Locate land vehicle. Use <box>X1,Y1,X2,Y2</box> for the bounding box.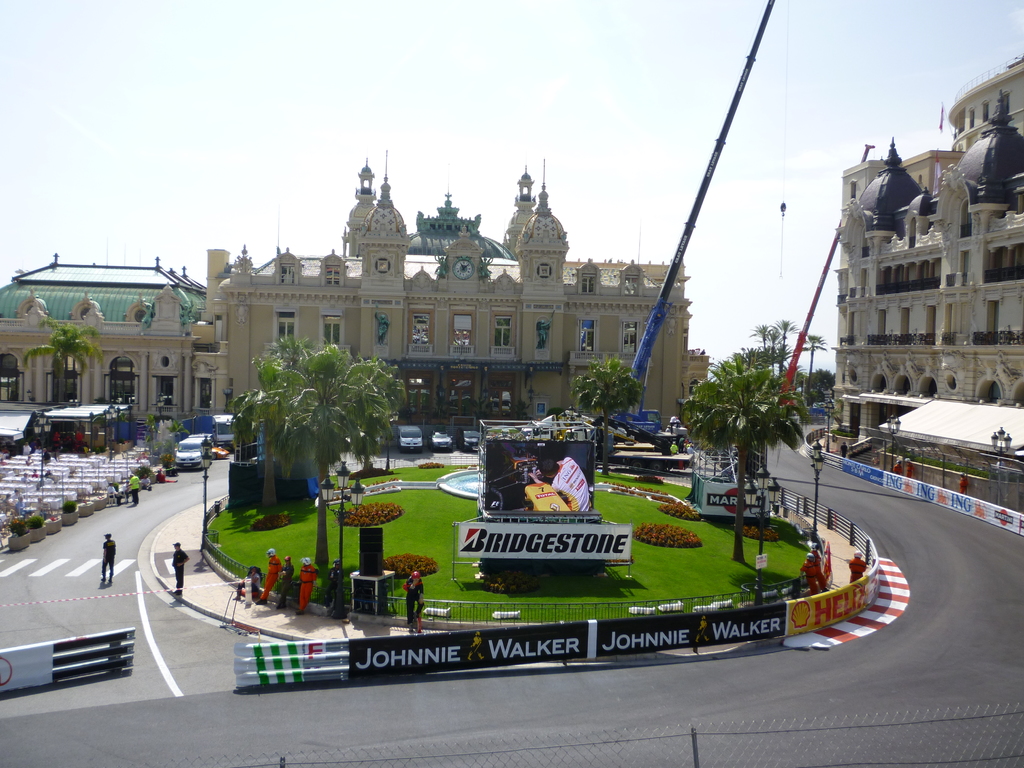
<box>396,423,422,454</box>.
